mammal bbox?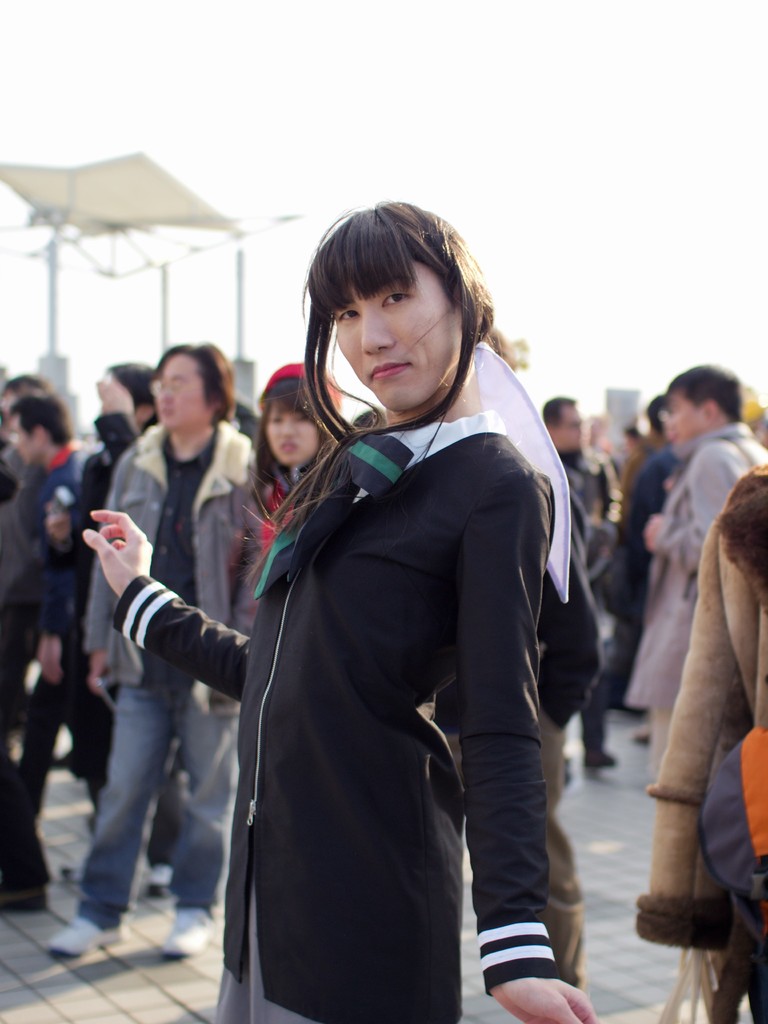
Rect(0, 399, 97, 732)
